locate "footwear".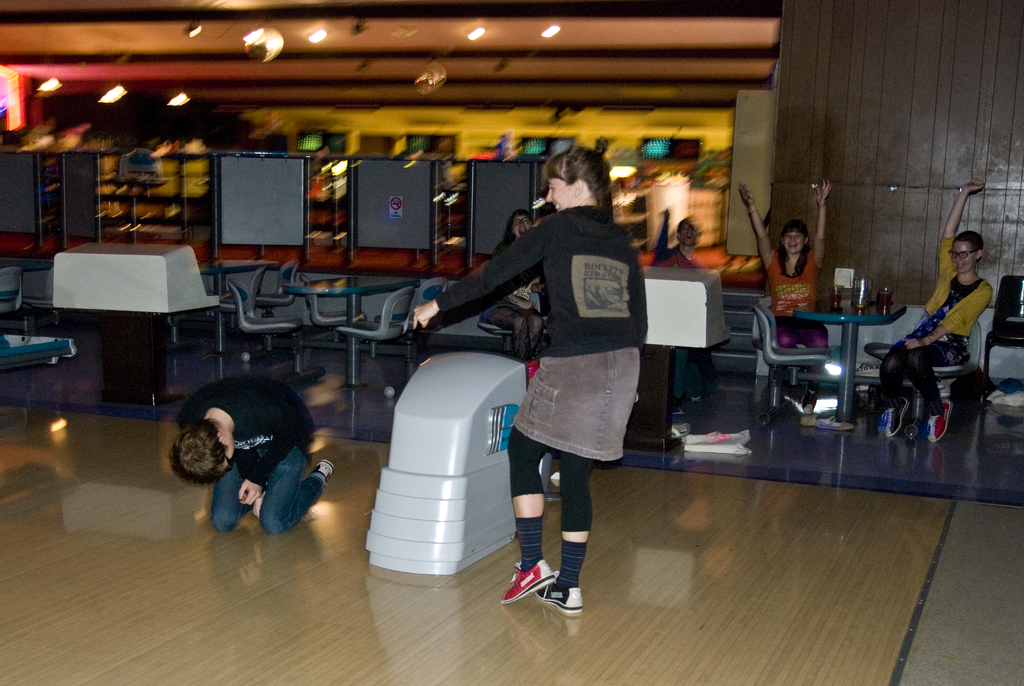
Bounding box: 924, 398, 954, 442.
